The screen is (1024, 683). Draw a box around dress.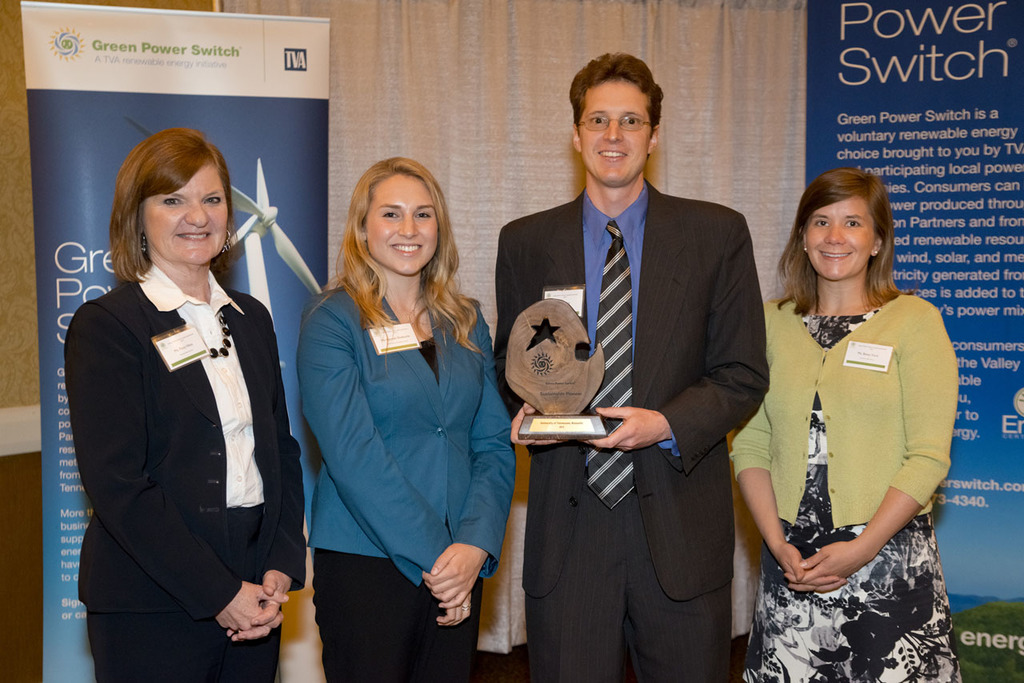
<bbox>742, 309, 966, 682</bbox>.
